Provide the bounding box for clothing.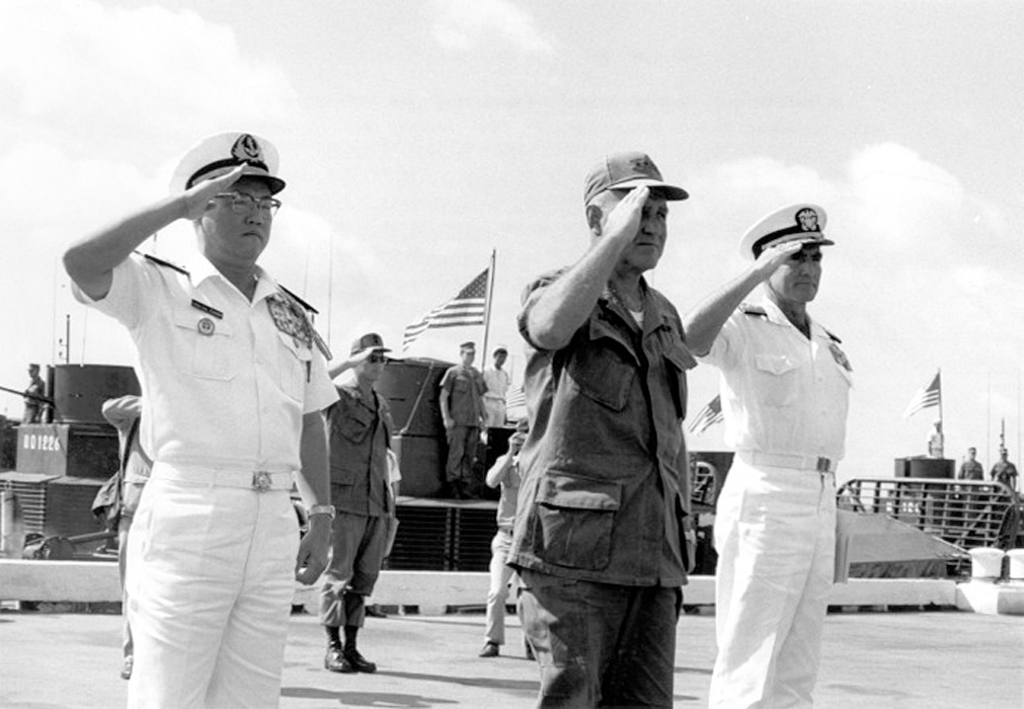
{"left": 318, "top": 379, "right": 392, "bottom": 635}.
